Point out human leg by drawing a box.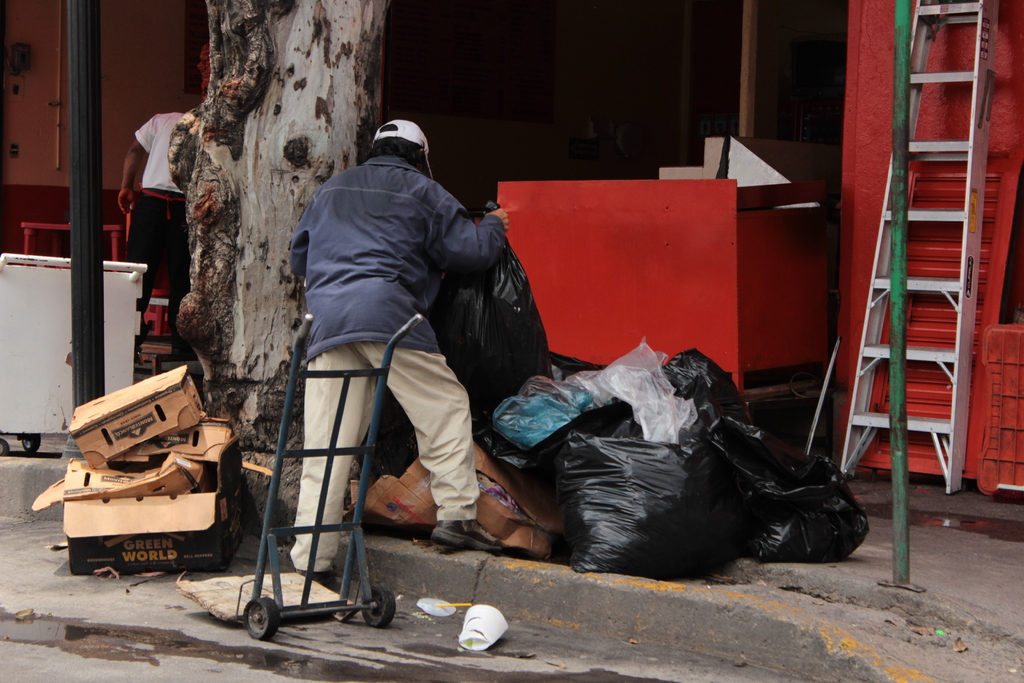
{"left": 360, "top": 333, "right": 490, "bottom": 568}.
